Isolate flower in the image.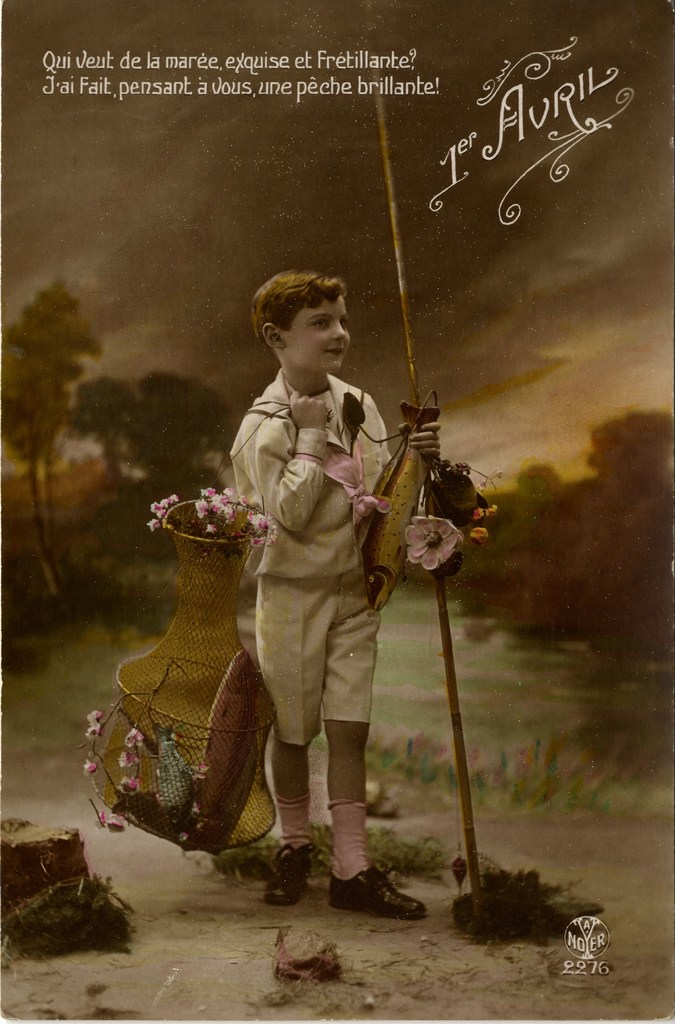
Isolated region: <bbox>118, 776, 141, 797</bbox>.
